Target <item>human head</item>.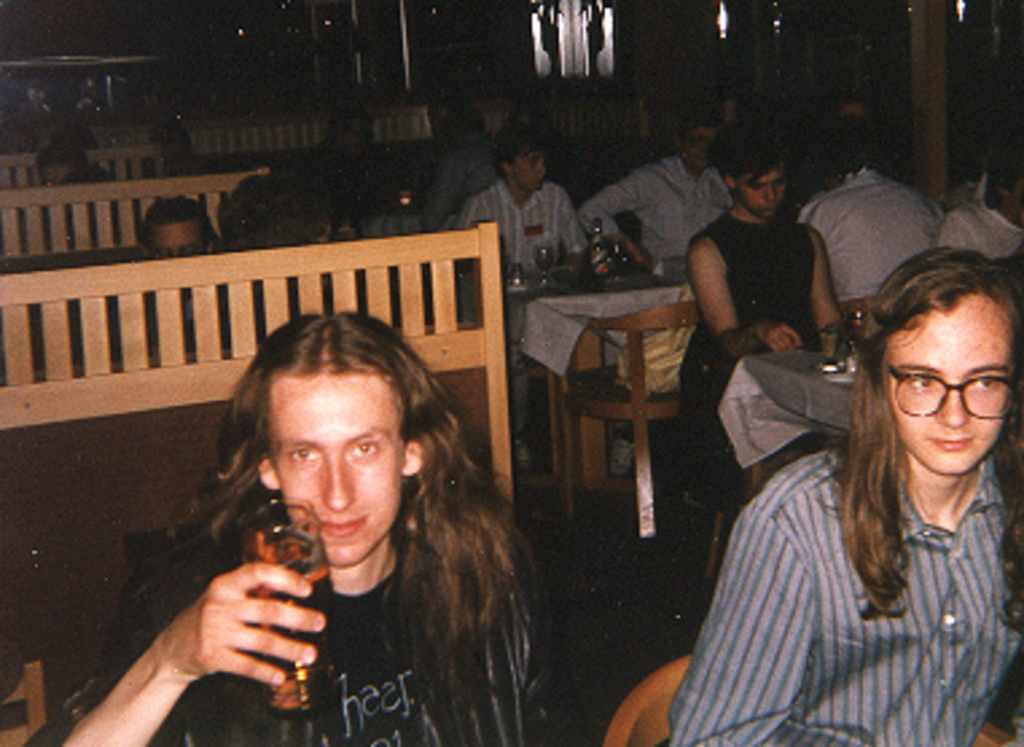
Target region: <region>331, 107, 376, 159</region>.
